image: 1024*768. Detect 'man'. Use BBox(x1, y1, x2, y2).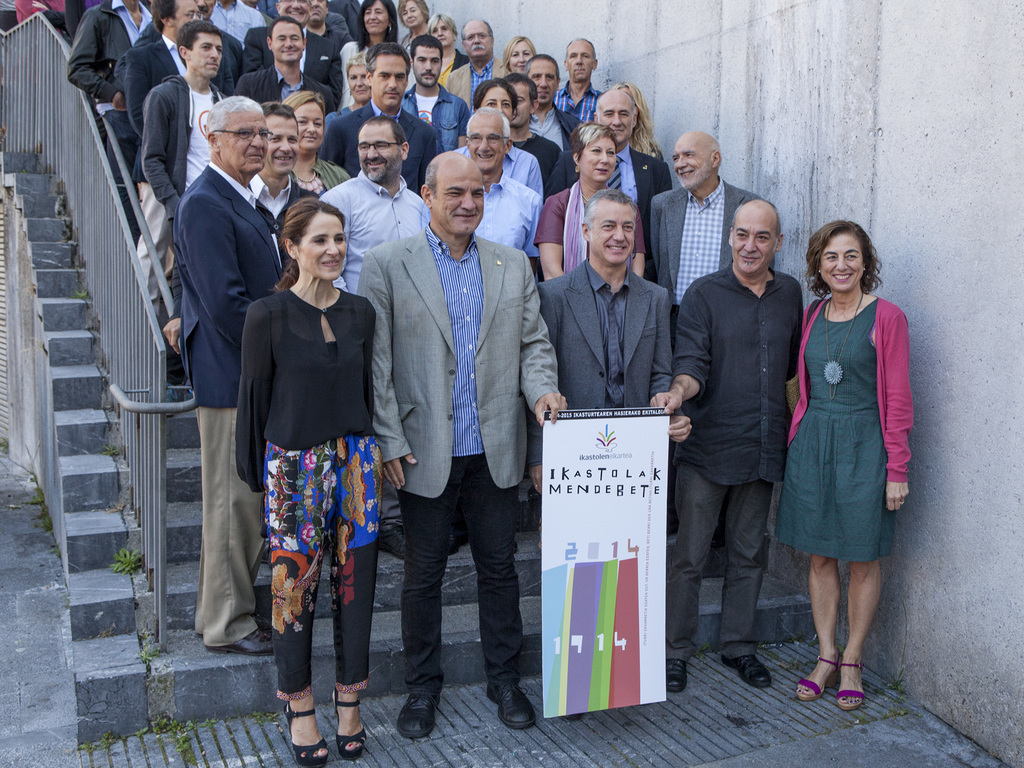
BBox(639, 127, 758, 303).
